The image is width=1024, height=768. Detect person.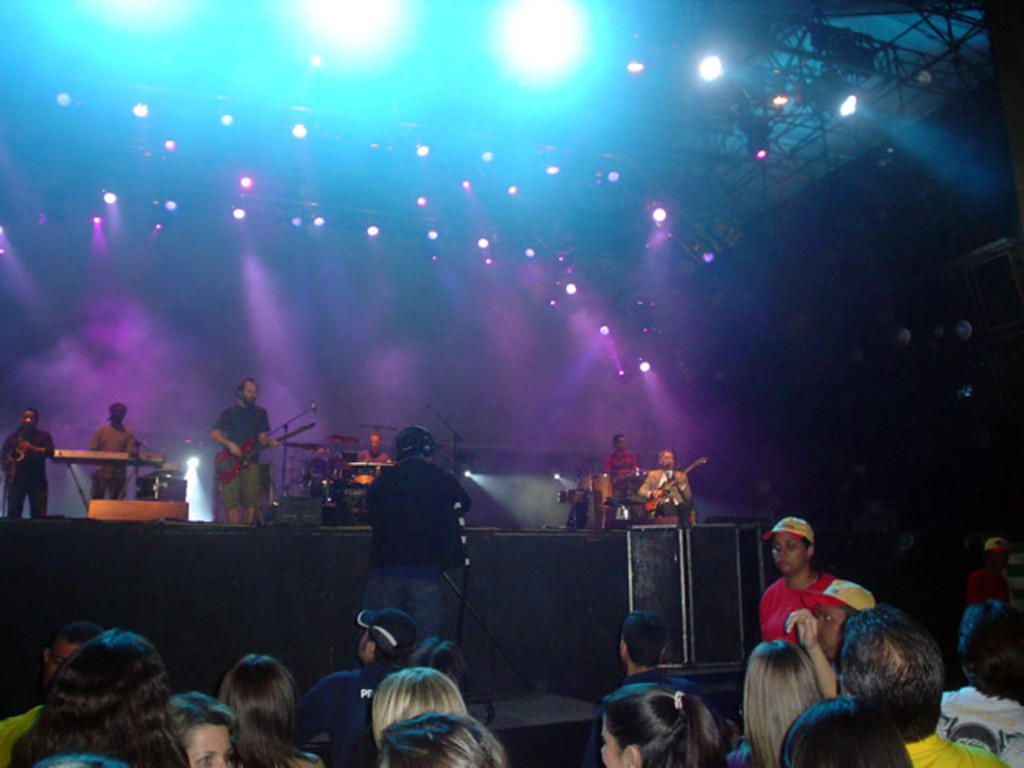
Detection: <bbox>83, 403, 142, 517</bbox>.
